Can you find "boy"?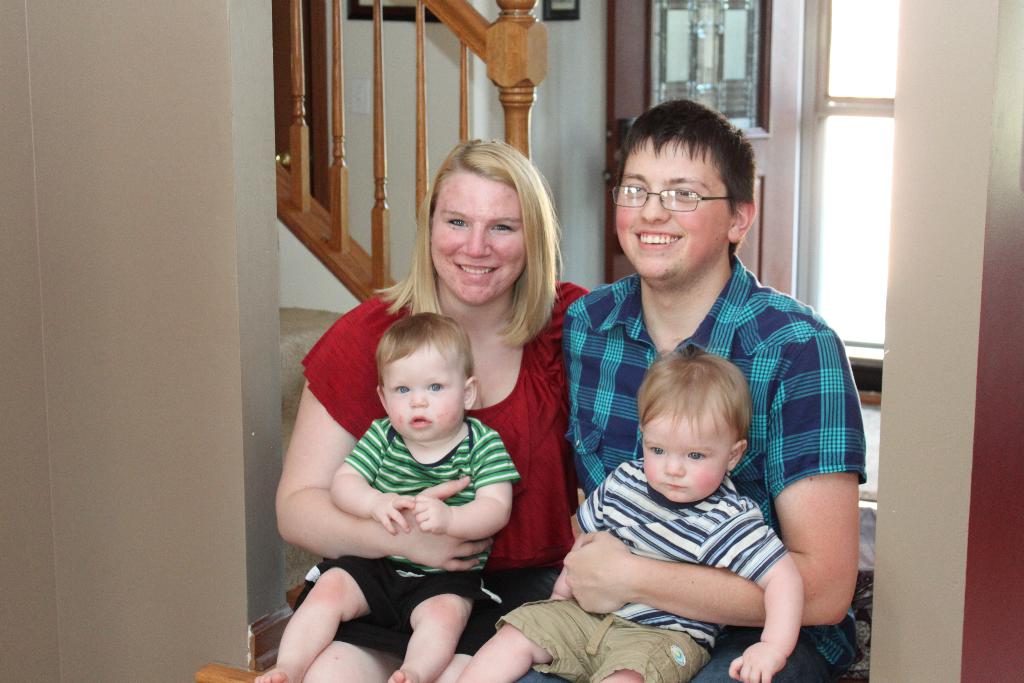
Yes, bounding box: left=458, top=340, right=806, bottom=682.
